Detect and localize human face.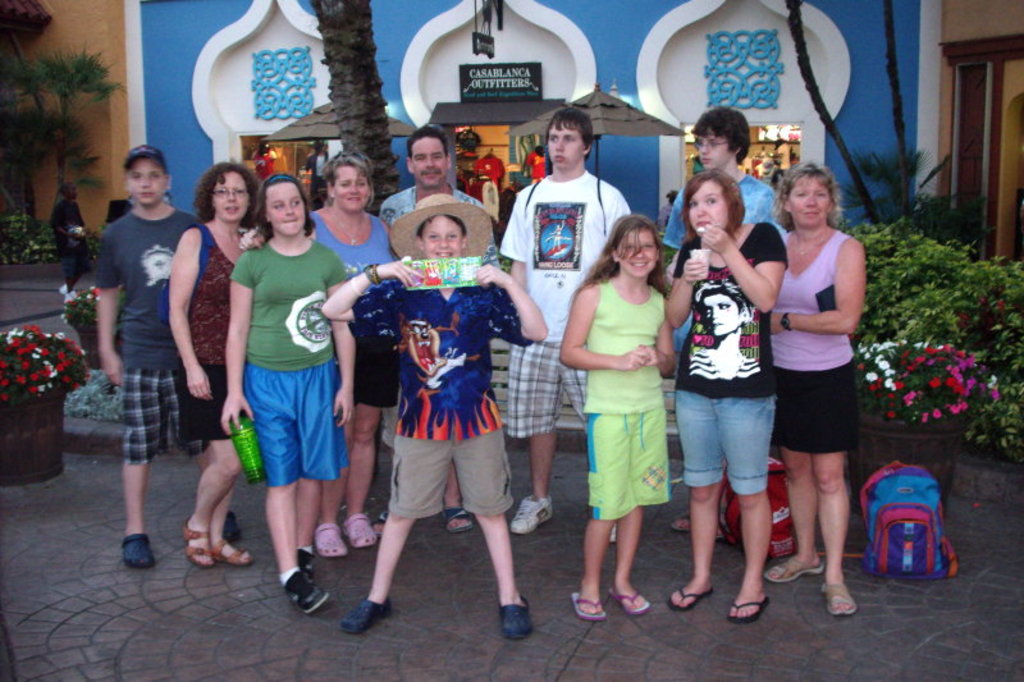
Localized at region(411, 137, 444, 188).
